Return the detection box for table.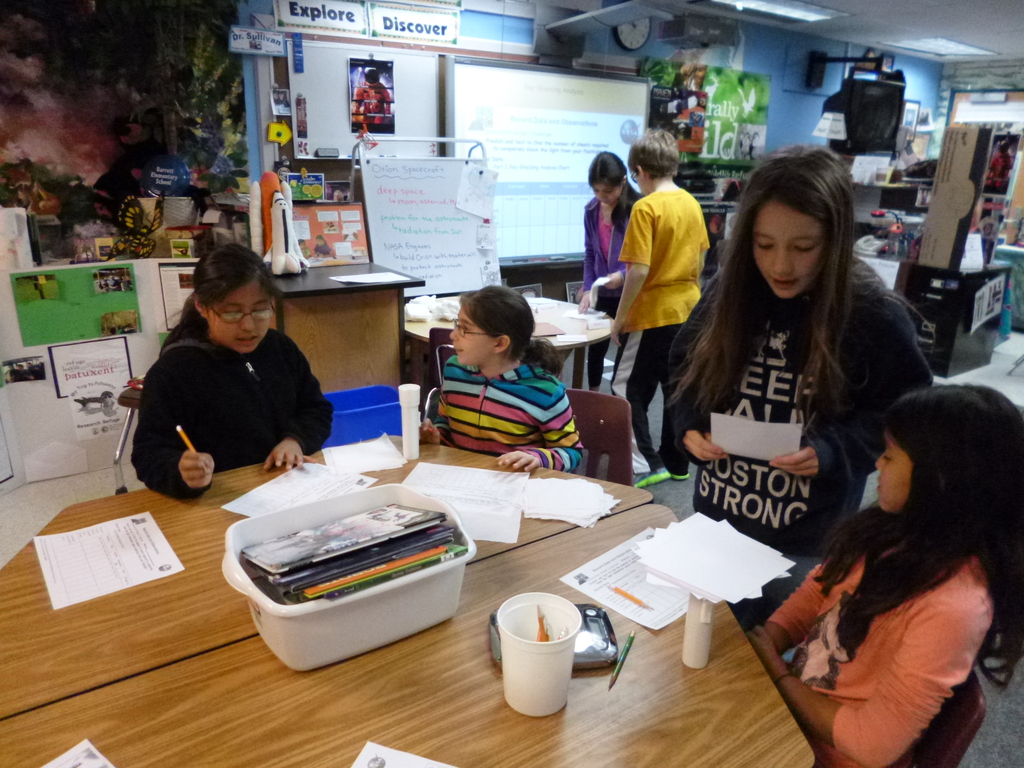
bbox=[268, 254, 429, 397].
